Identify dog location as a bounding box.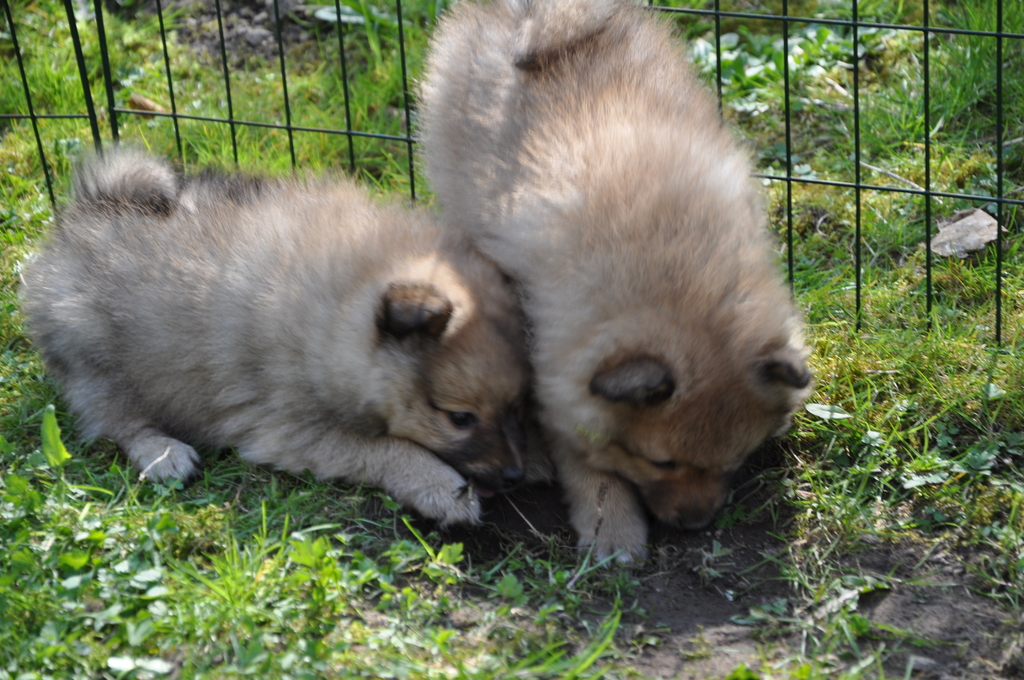
BBox(16, 140, 548, 535).
